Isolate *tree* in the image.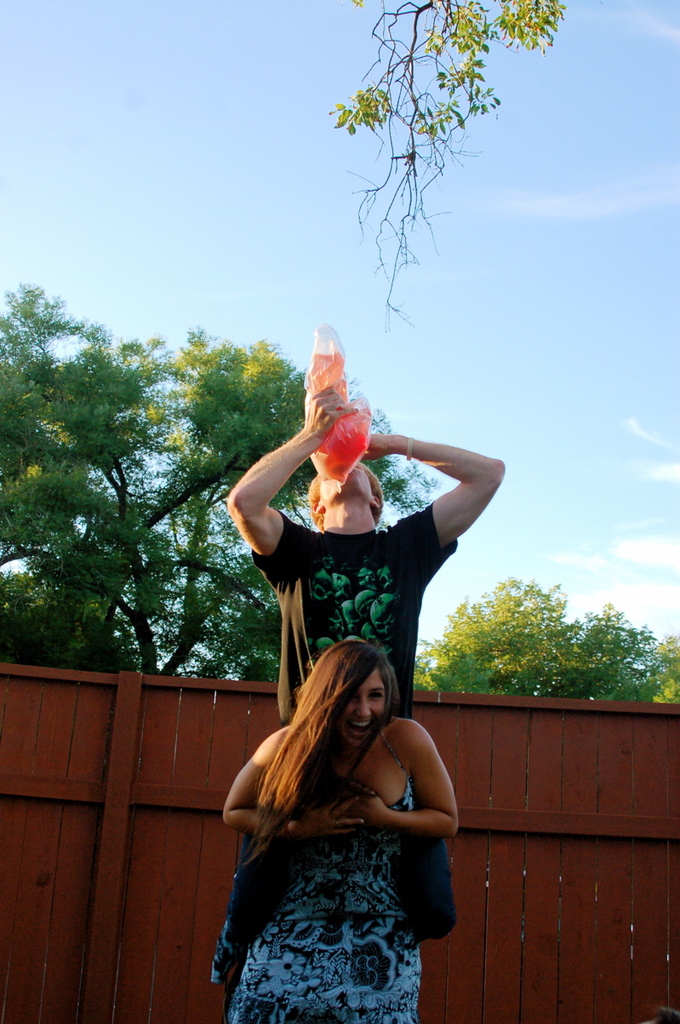
Isolated region: [0,281,437,685].
